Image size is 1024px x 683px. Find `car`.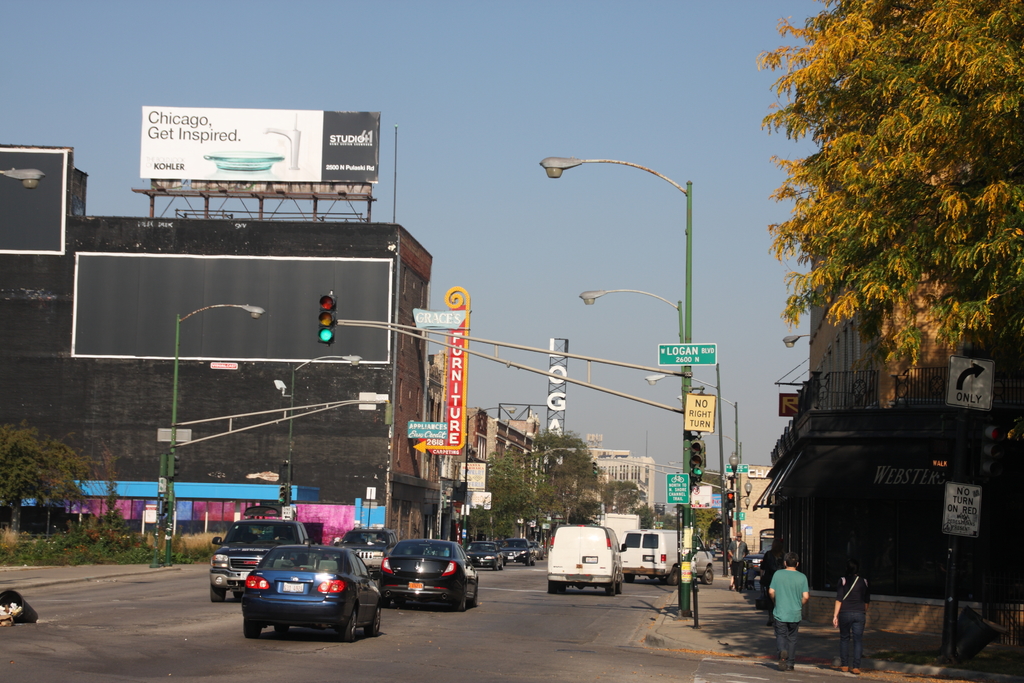
<region>211, 514, 307, 605</region>.
